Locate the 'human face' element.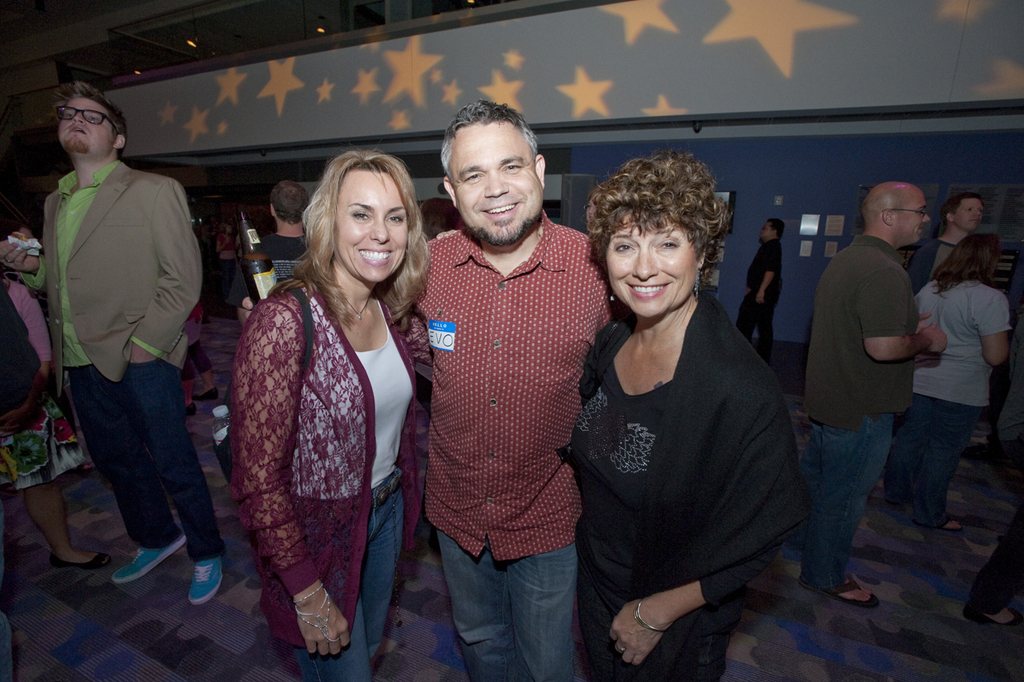
Element bbox: (759,222,772,238).
